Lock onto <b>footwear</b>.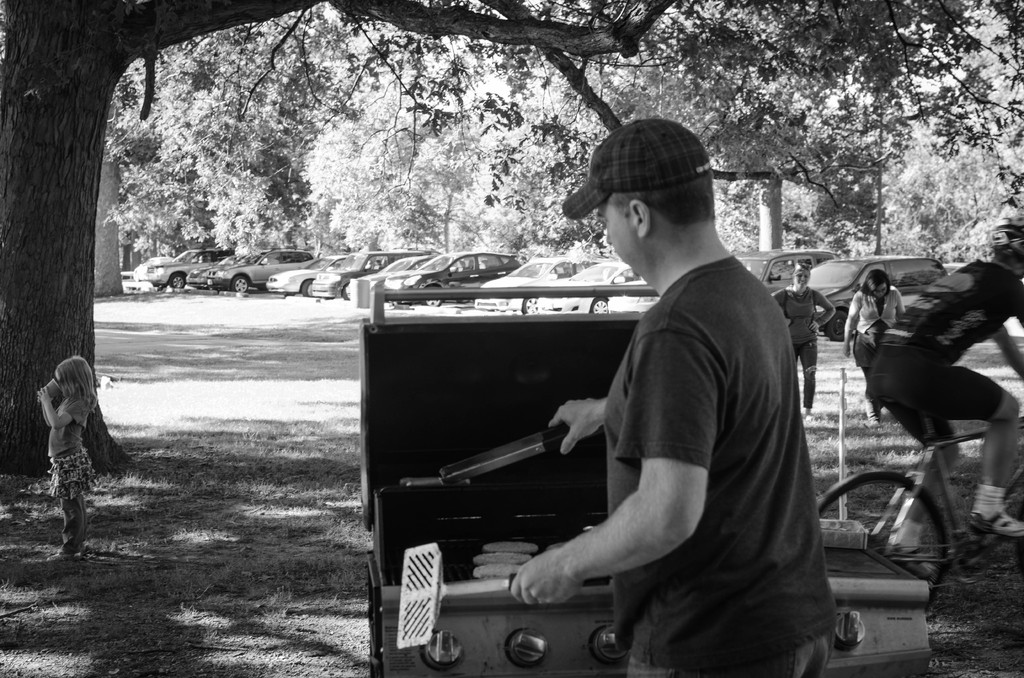
Locked: box=[884, 546, 938, 579].
